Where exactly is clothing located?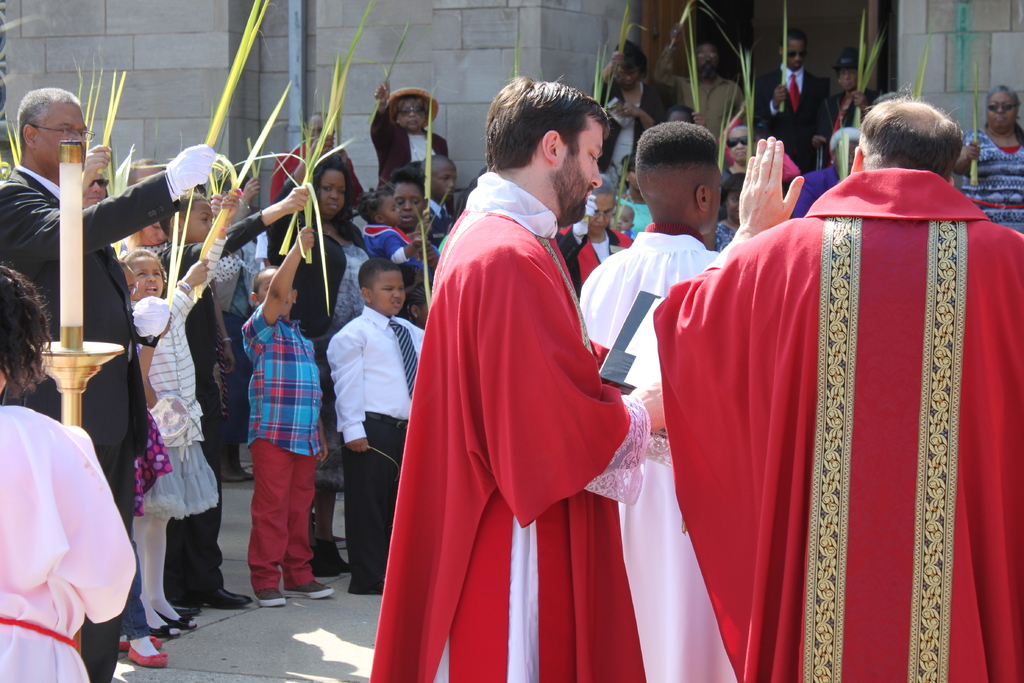
Its bounding box is [x1=753, y1=63, x2=834, y2=172].
